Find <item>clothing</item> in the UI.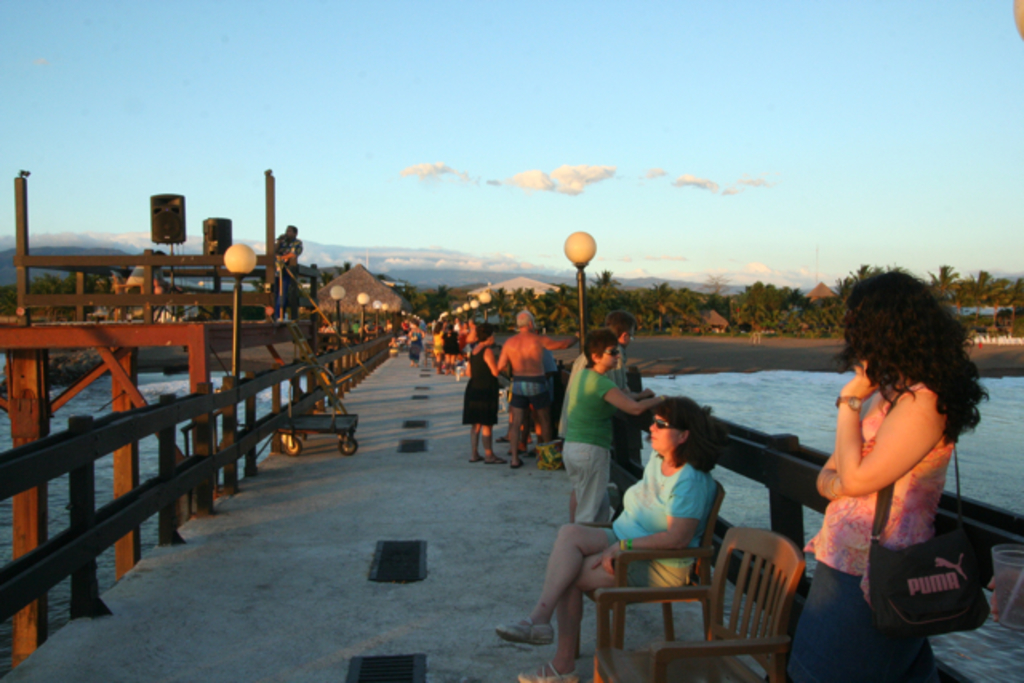
UI element at 562:369:619:523.
